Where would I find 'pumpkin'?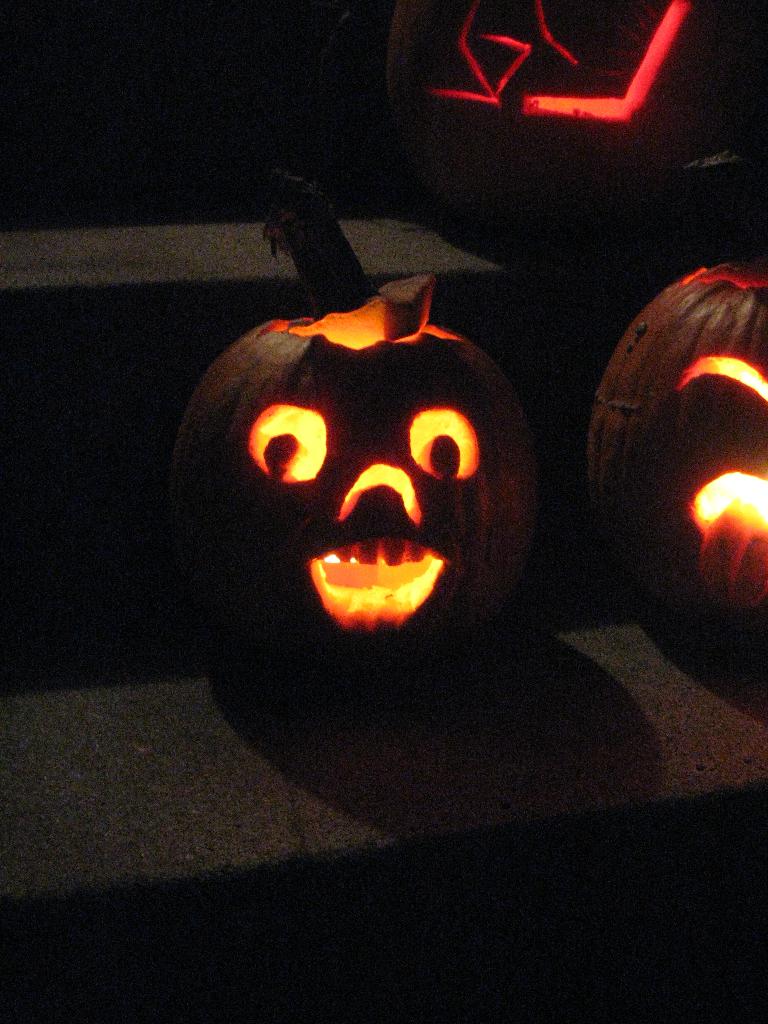
At crop(586, 249, 767, 697).
